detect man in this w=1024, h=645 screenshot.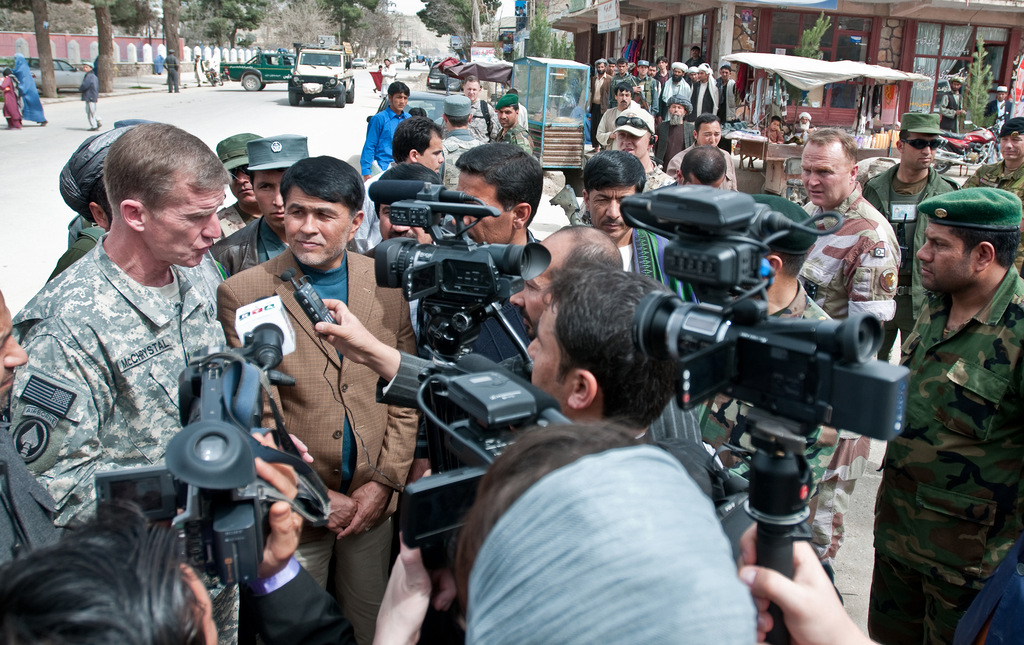
Detection: 188:51:209:88.
